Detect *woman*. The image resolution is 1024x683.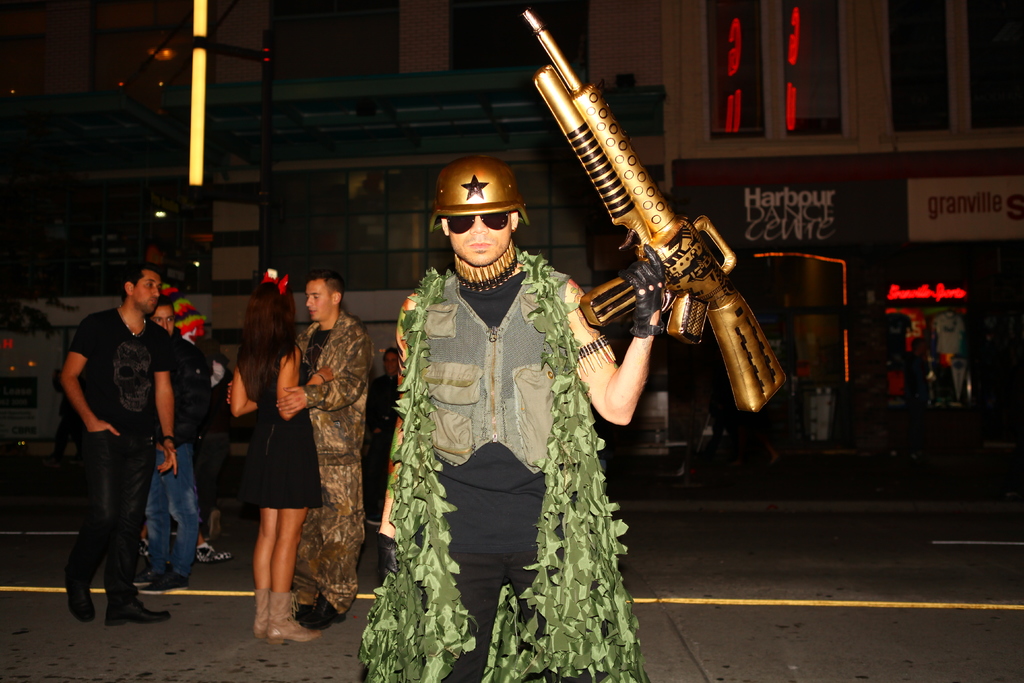
215, 306, 319, 629.
